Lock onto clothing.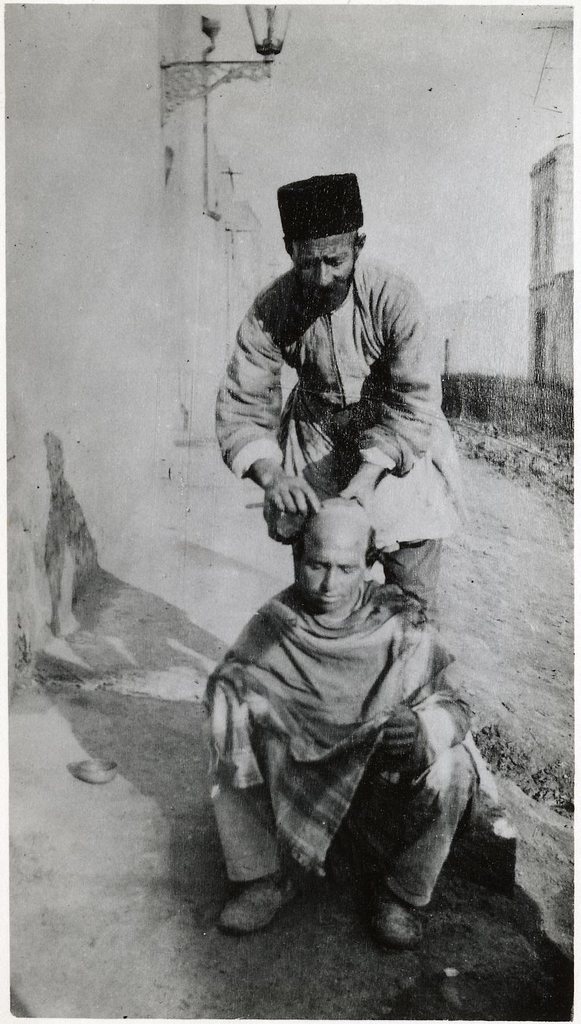
Locked: select_region(212, 259, 467, 640).
